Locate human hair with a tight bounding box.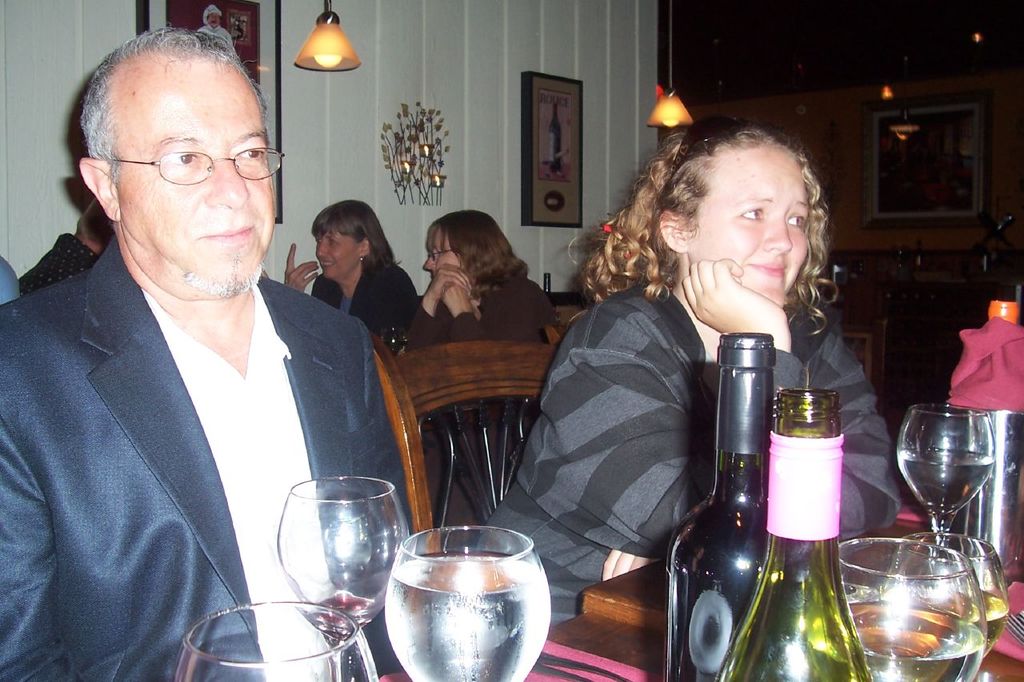
pyautogui.locateOnScreen(626, 126, 848, 304).
